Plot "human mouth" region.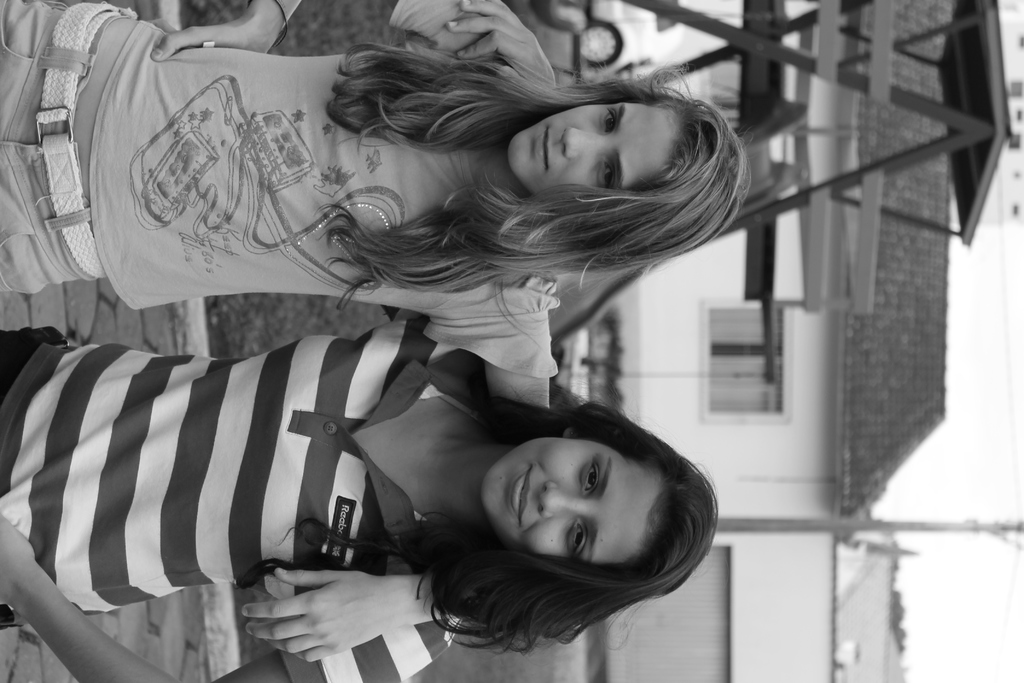
Plotted at [left=536, top=125, right=558, bottom=171].
